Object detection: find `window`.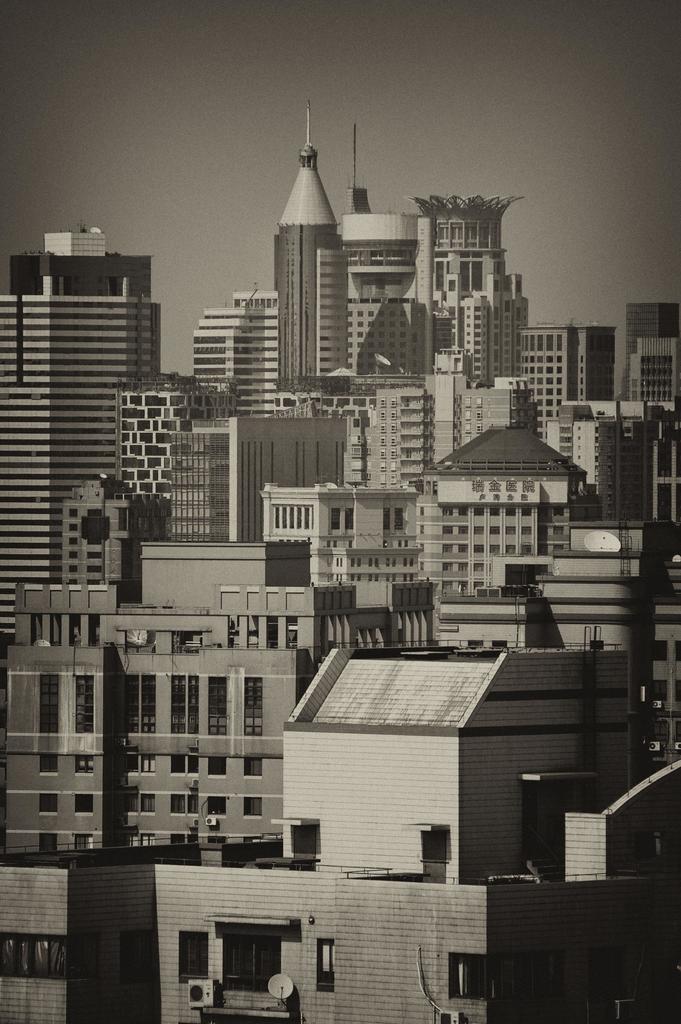
Rect(172, 756, 188, 776).
